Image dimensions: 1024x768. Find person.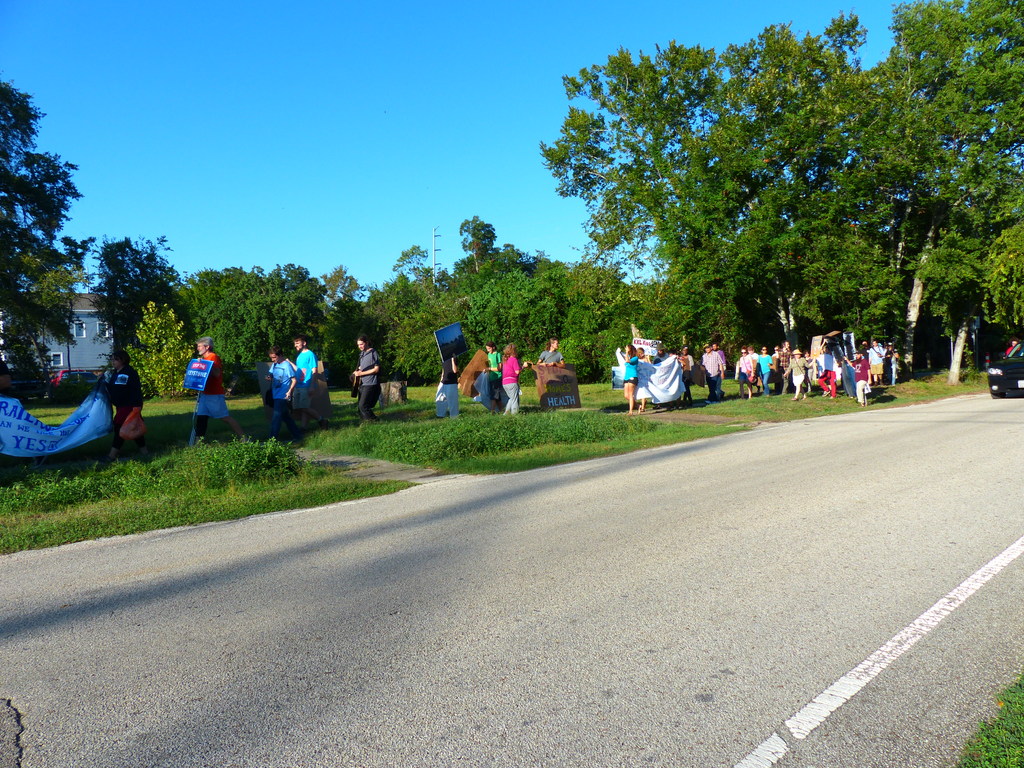
[x1=285, y1=337, x2=326, y2=431].
